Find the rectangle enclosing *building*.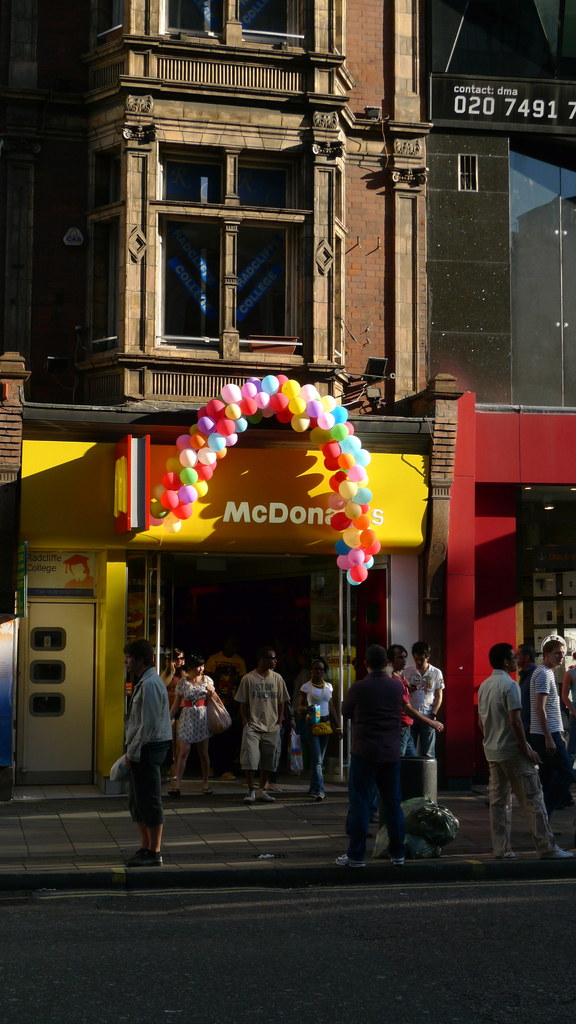
{"left": 0, "top": 0, "right": 462, "bottom": 799}.
